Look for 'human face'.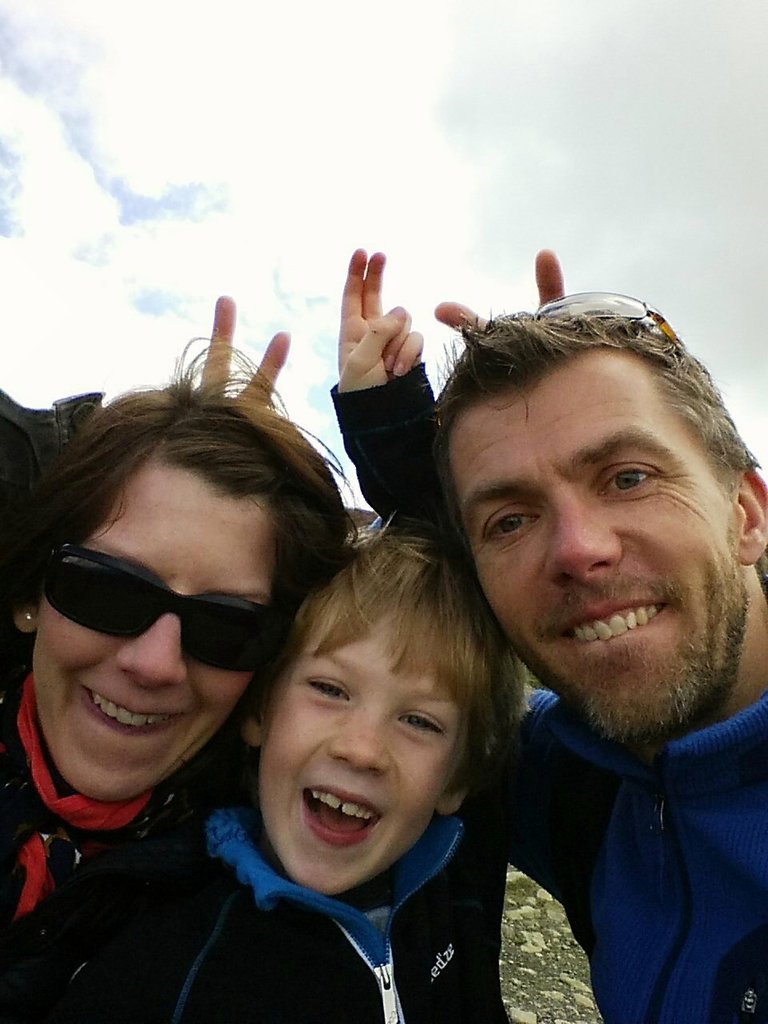
Found: rect(33, 457, 278, 802).
